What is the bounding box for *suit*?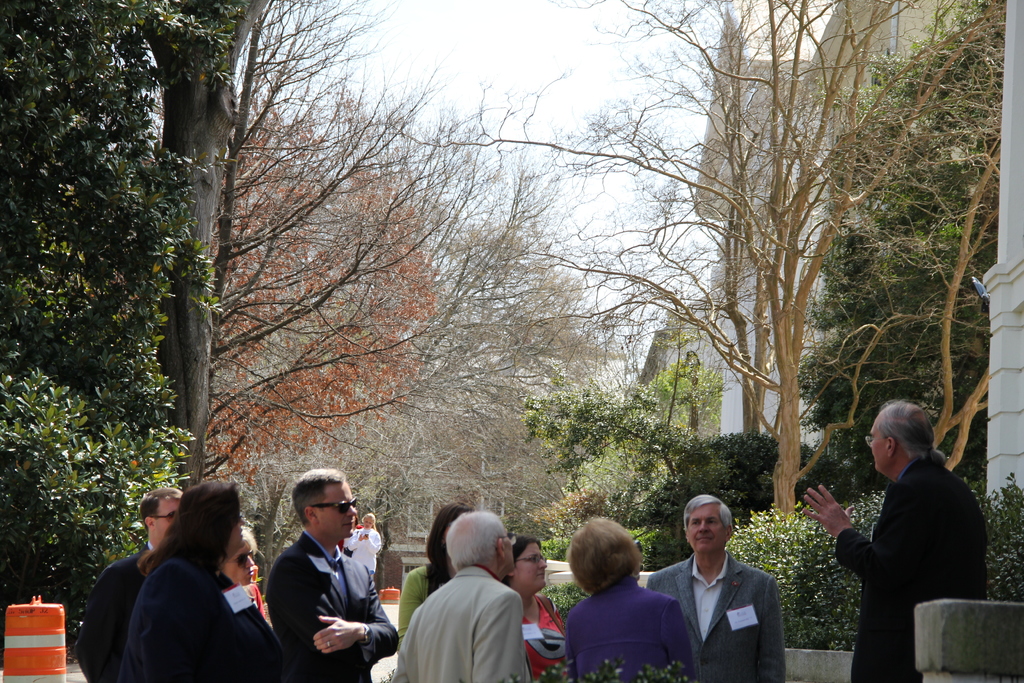
[left=838, top=456, right=986, bottom=682].
